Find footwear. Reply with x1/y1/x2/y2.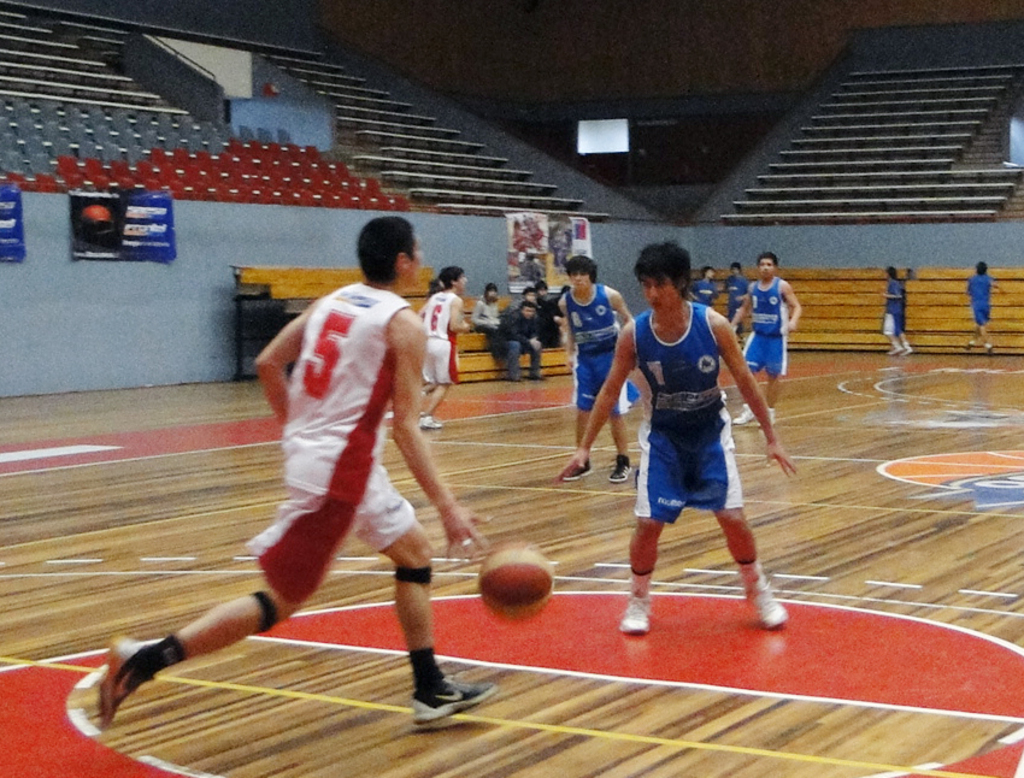
887/343/898/361.
